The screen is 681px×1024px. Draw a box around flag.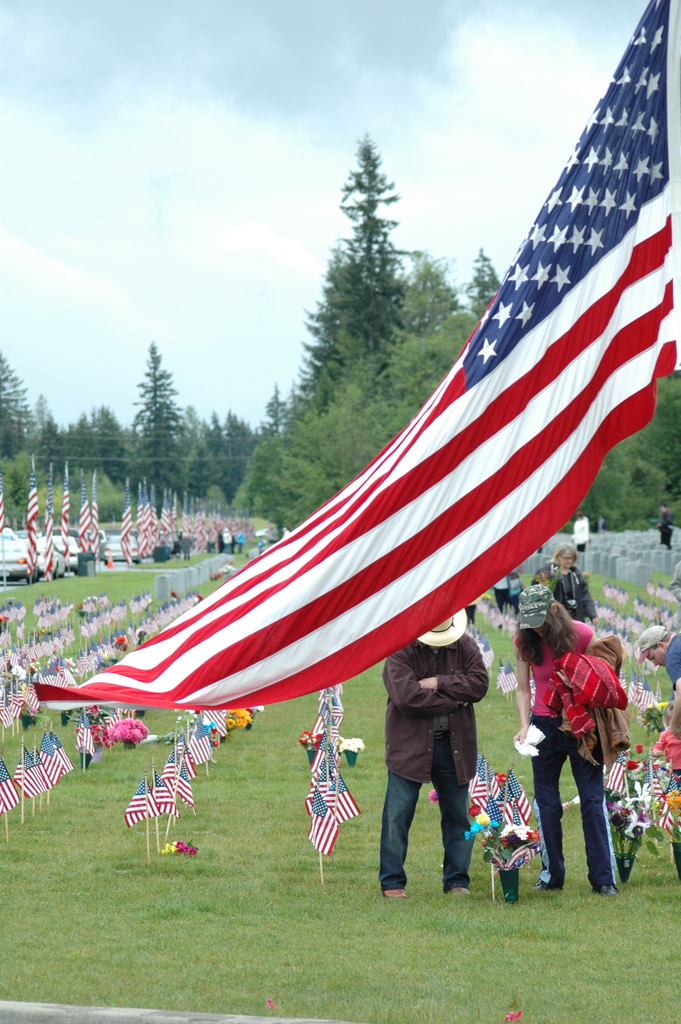
630,675,643,707.
